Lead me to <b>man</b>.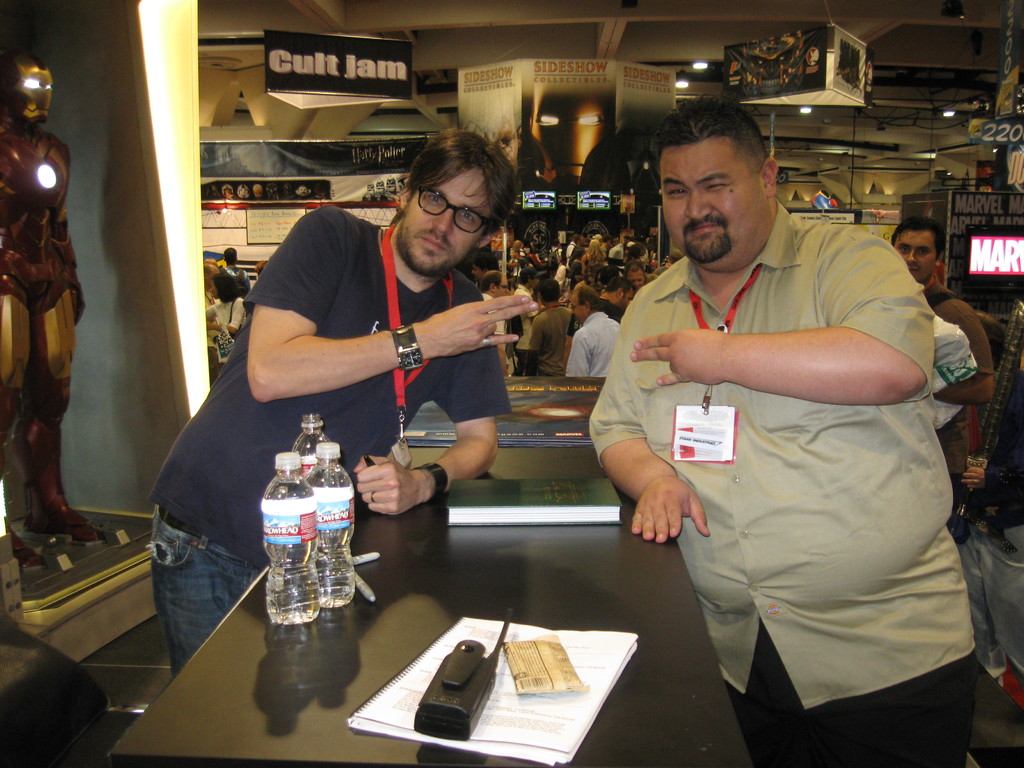
Lead to (598,275,639,320).
